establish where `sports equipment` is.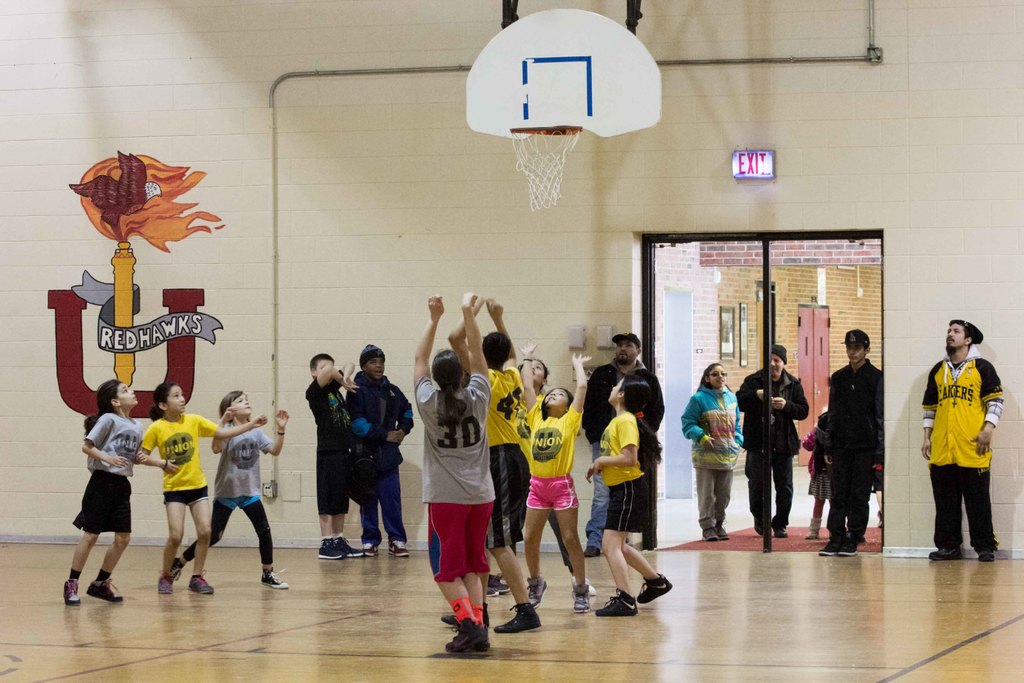
Established at [63,577,81,604].
